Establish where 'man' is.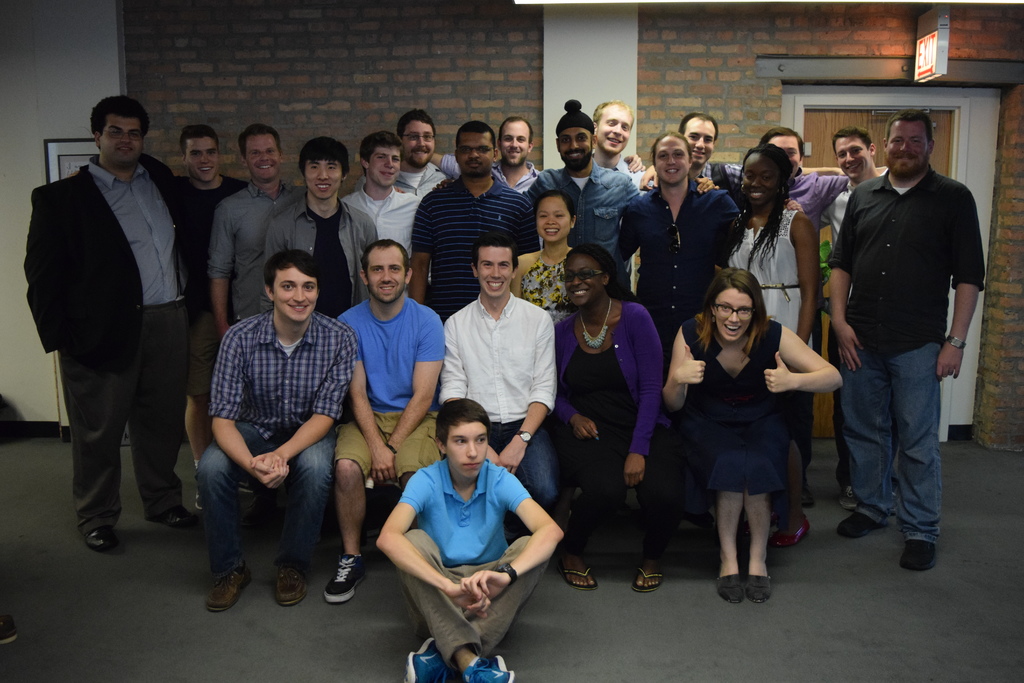
Established at rect(705, 127, 896, 514).
